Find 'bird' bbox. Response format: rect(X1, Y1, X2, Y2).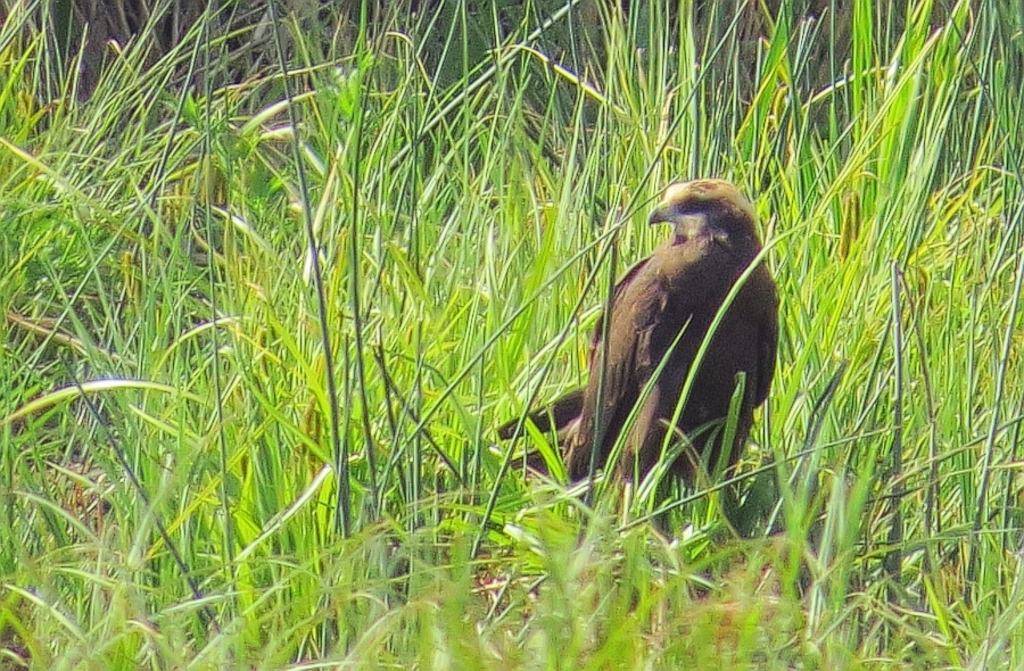
rect(498, 177, 793, 530).
